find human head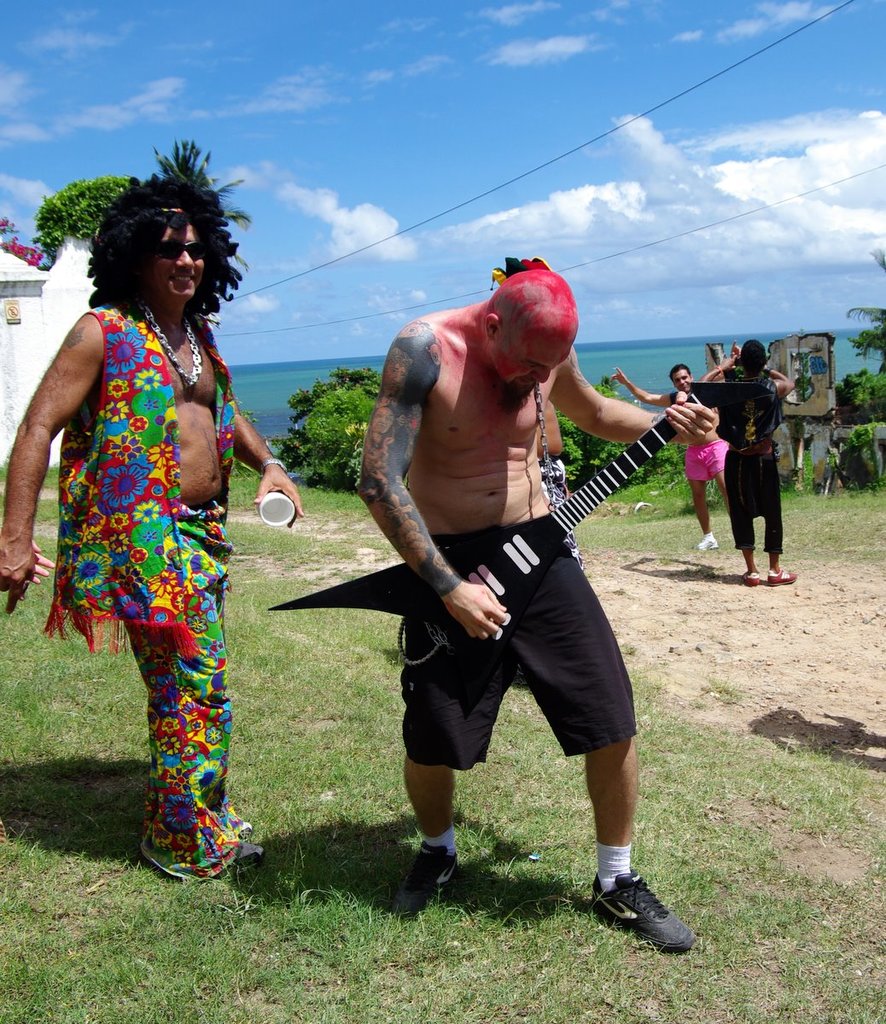
[x1=106, y1=177, x2=221, y2=304]
